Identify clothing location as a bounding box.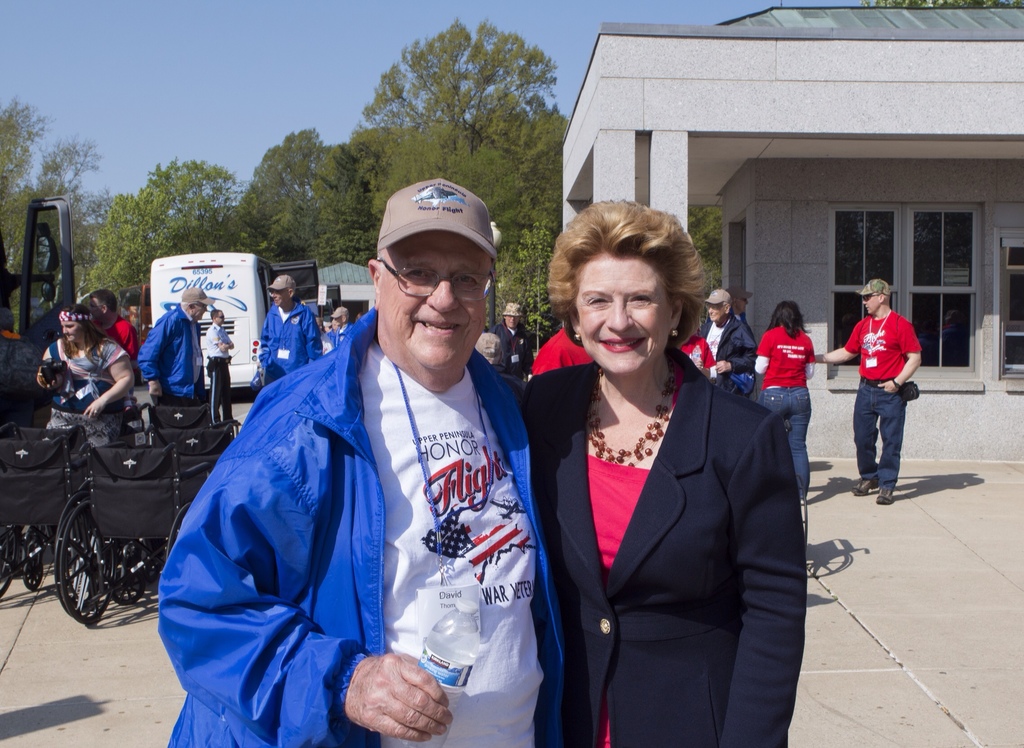
<box>200,320,234,424</box>.
